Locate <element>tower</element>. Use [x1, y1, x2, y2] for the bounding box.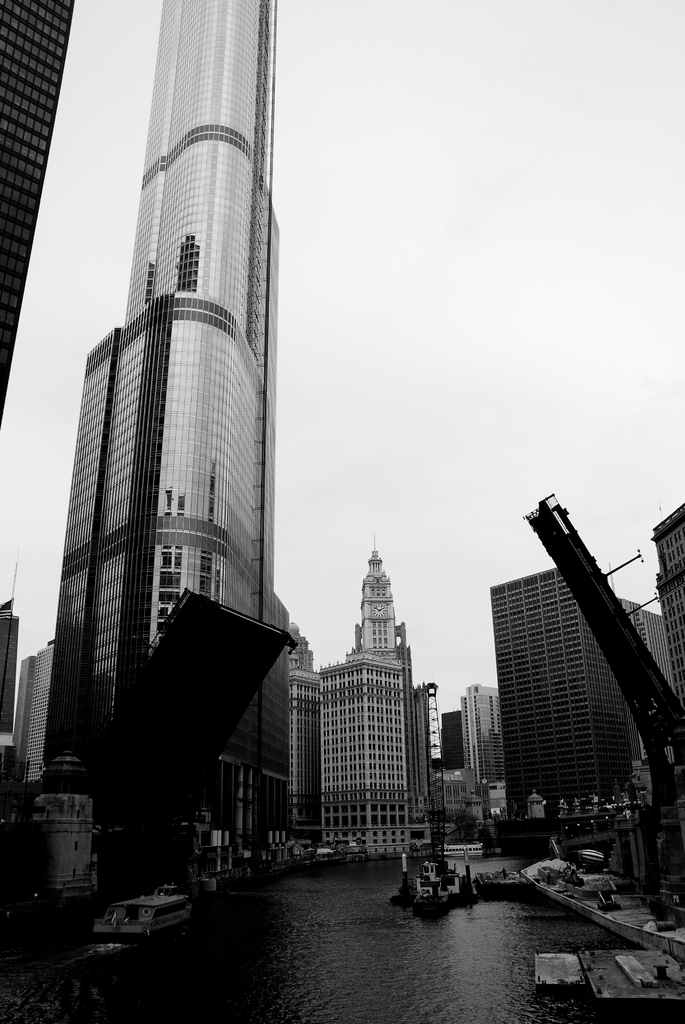
[489, 572, 638, 812].
